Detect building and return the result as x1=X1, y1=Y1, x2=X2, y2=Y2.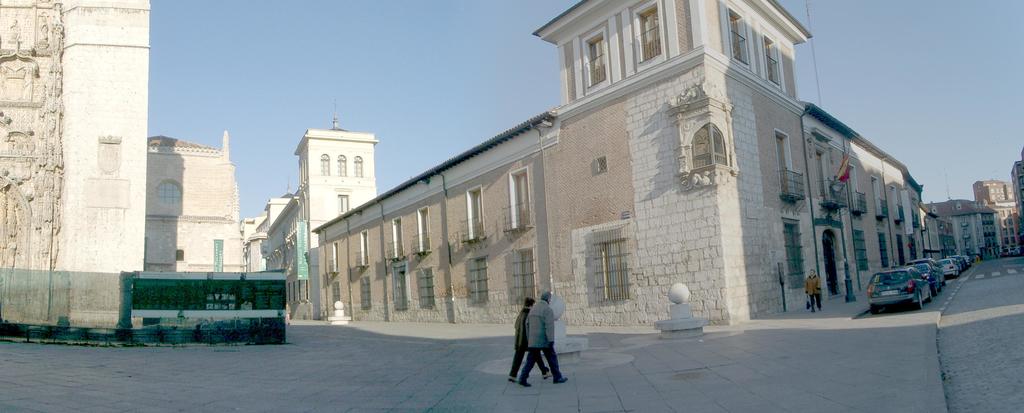
x1=0, y1=0, x2=150, y2=332.
